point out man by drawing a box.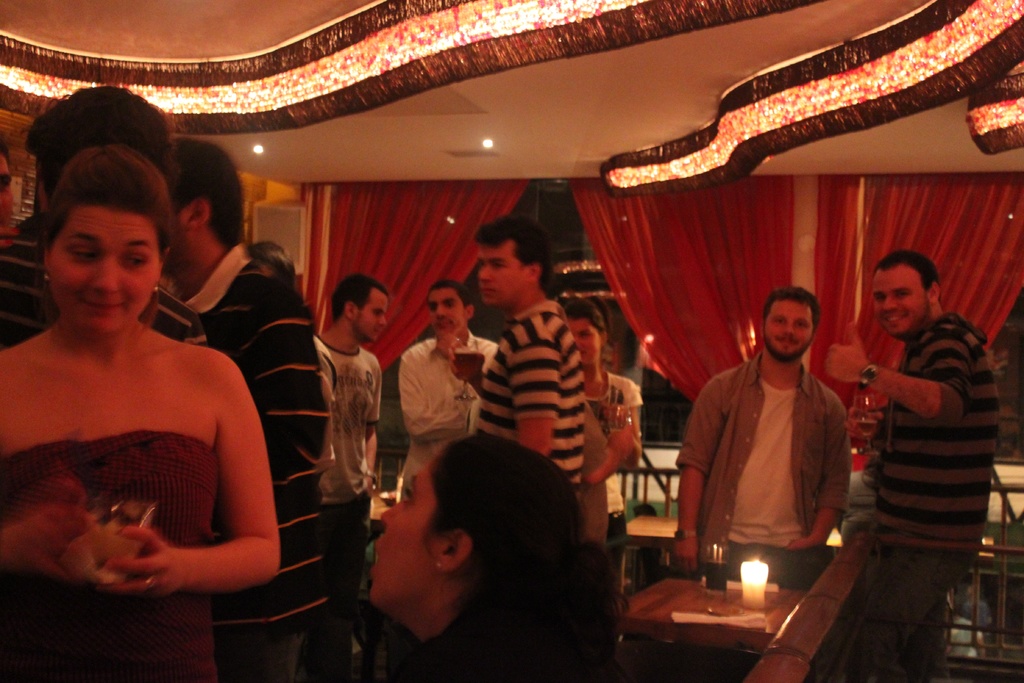
BBox(858, 247, 986, 682).
